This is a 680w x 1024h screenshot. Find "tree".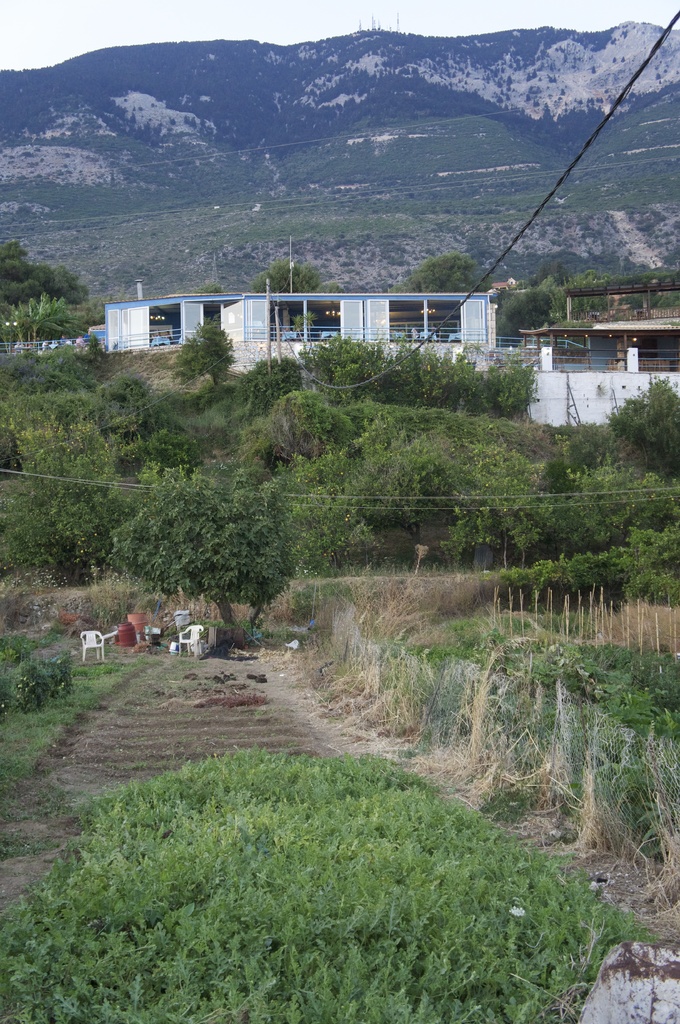
Bounding box: 106, 451, 312, 632.
